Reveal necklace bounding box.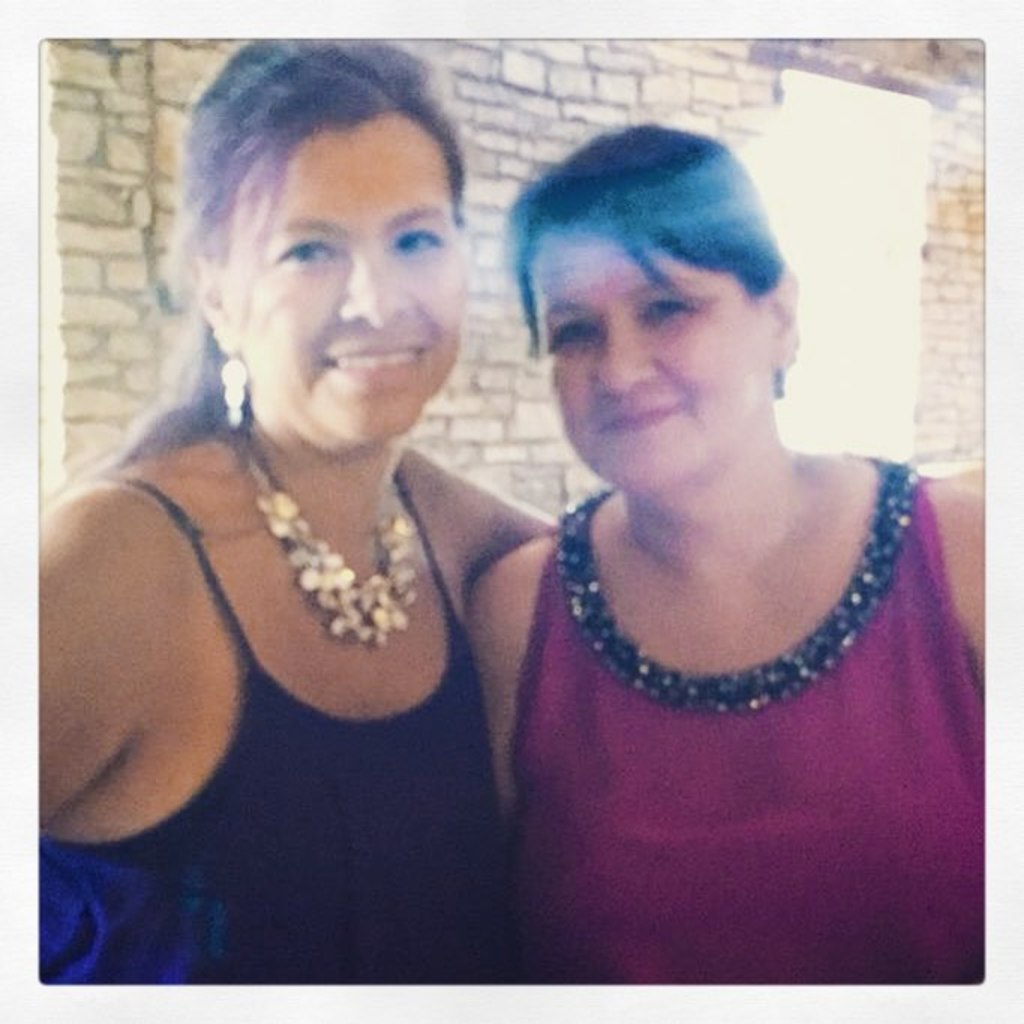
Revealed: crop(228, 426, 417, 652).
